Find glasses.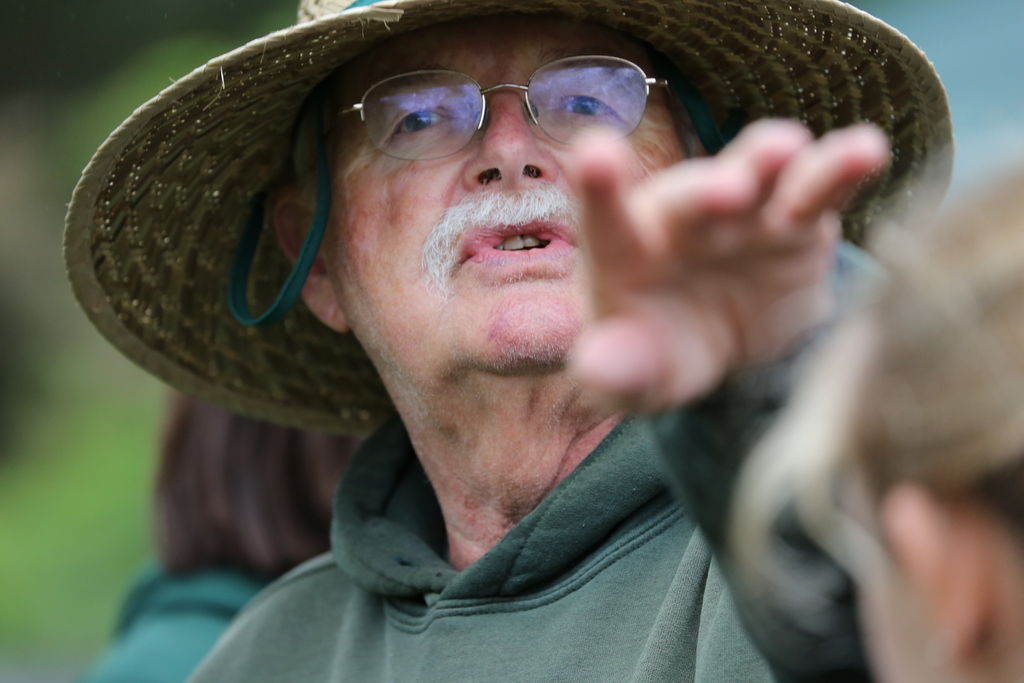
(308, 53, 680, 161).
